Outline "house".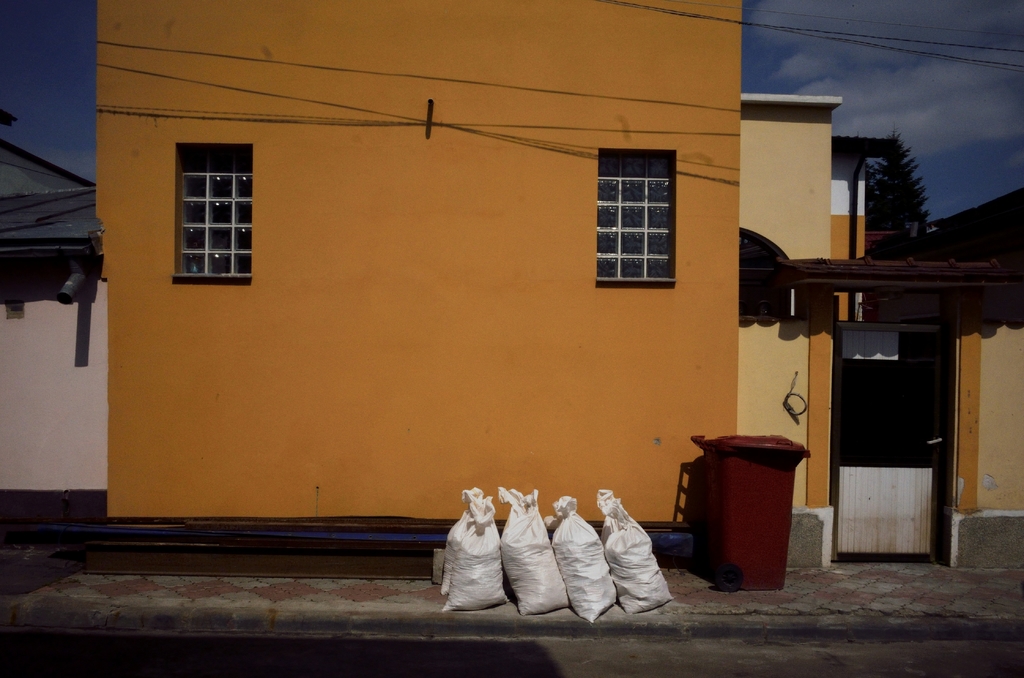
Outline: (1,0,875,556).
